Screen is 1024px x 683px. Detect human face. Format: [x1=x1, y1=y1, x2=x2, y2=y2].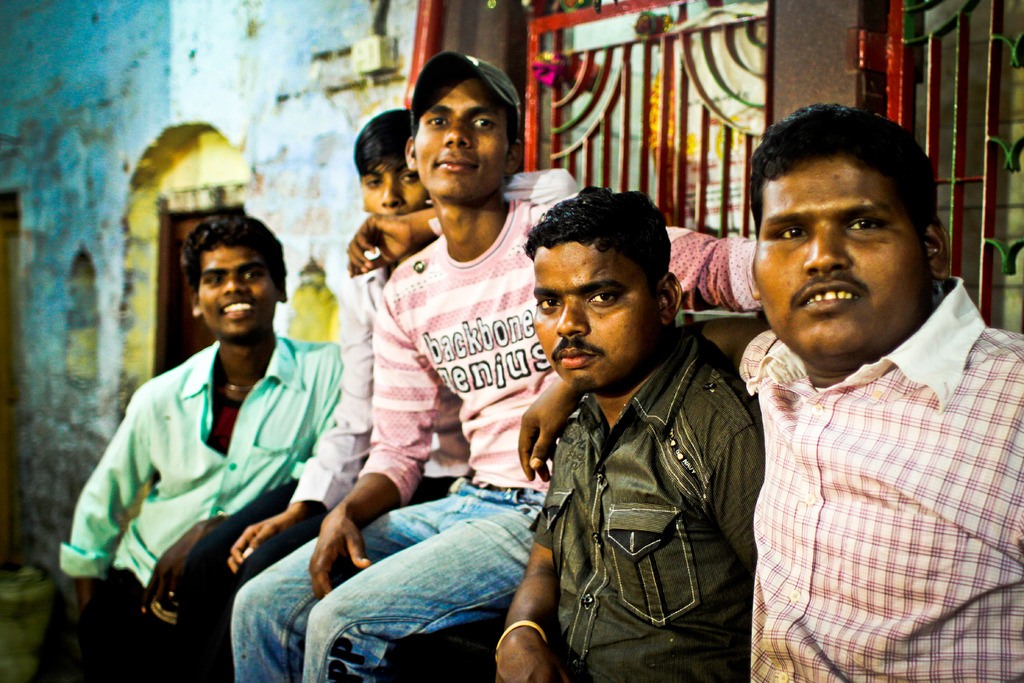
[x1=414, y1=76, x2=506, y2=191].
